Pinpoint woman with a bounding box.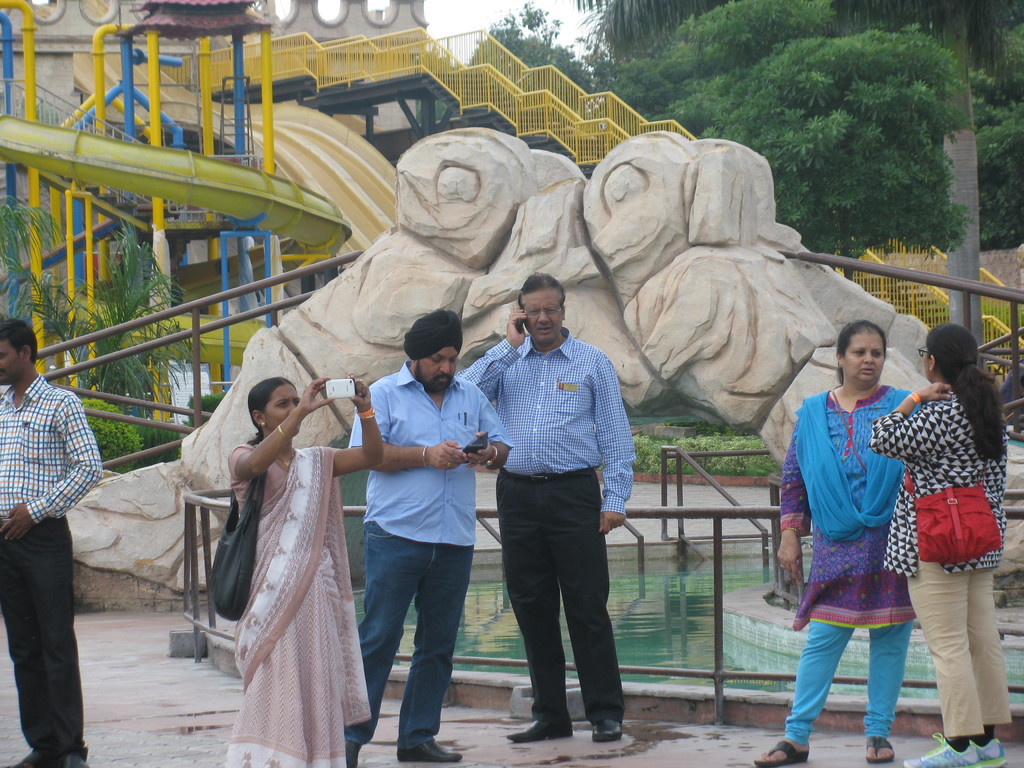
868 331 1018 764.
